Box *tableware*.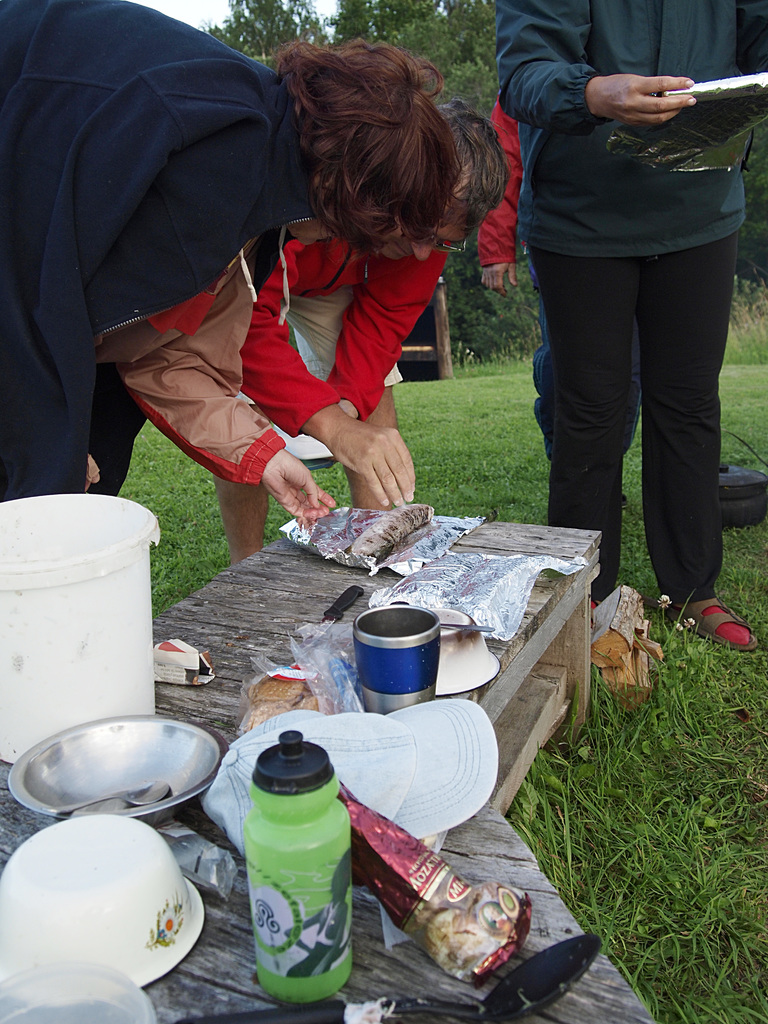
353/603/440/715.
